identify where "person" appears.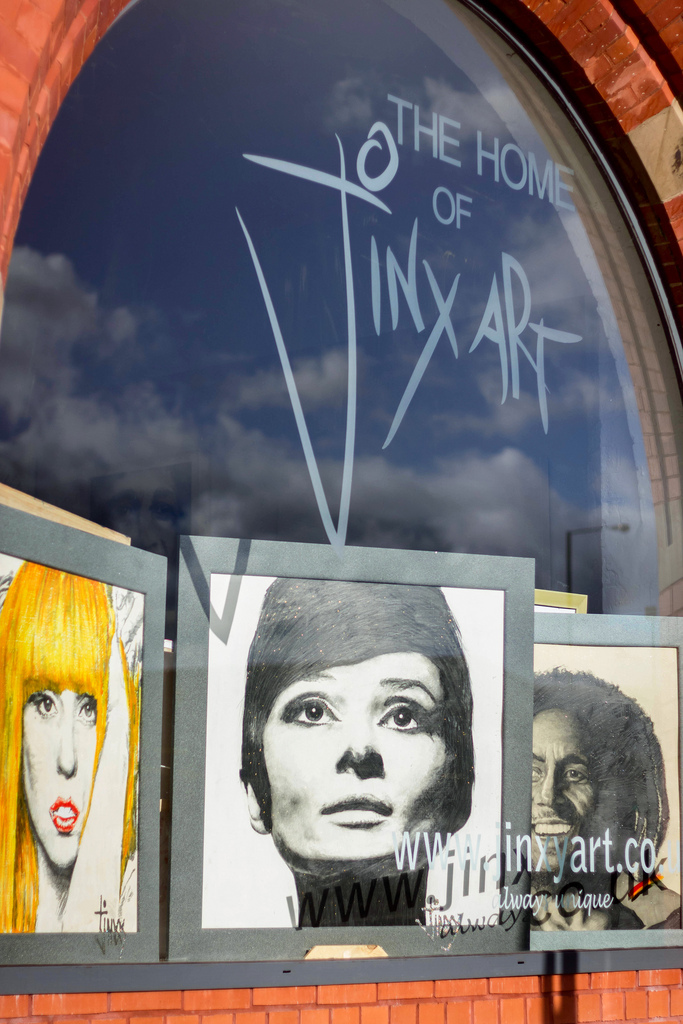
Appears at {"x1": 531, "y1": 662, "x2": 682, "y2": 937}.
